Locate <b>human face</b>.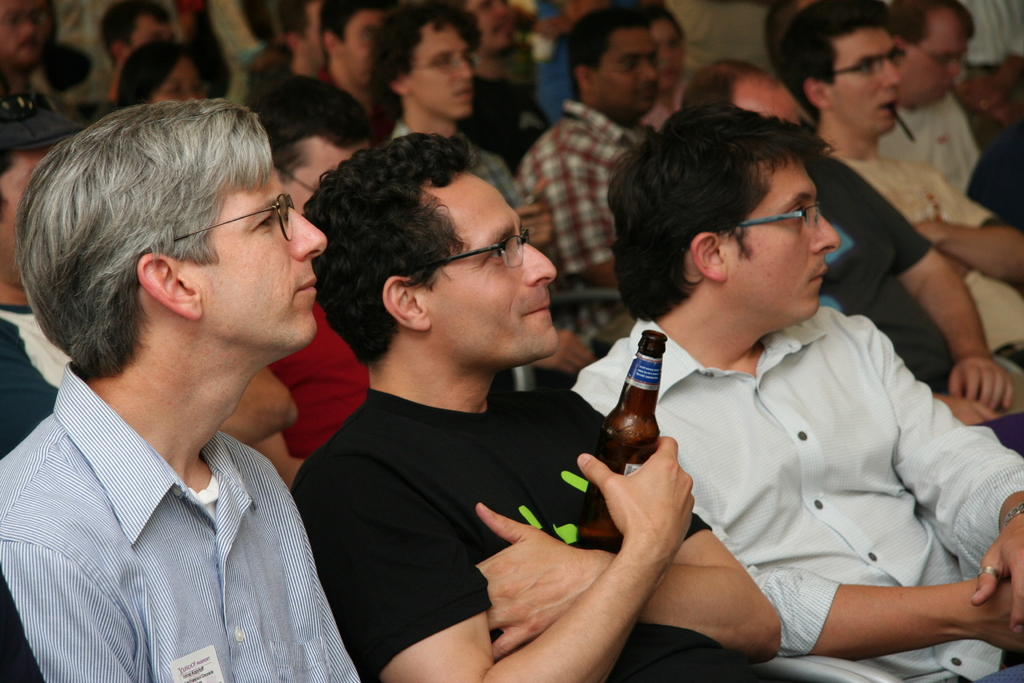
Bounding box: [x1=908, y1=28, x2=968, y2=103].
